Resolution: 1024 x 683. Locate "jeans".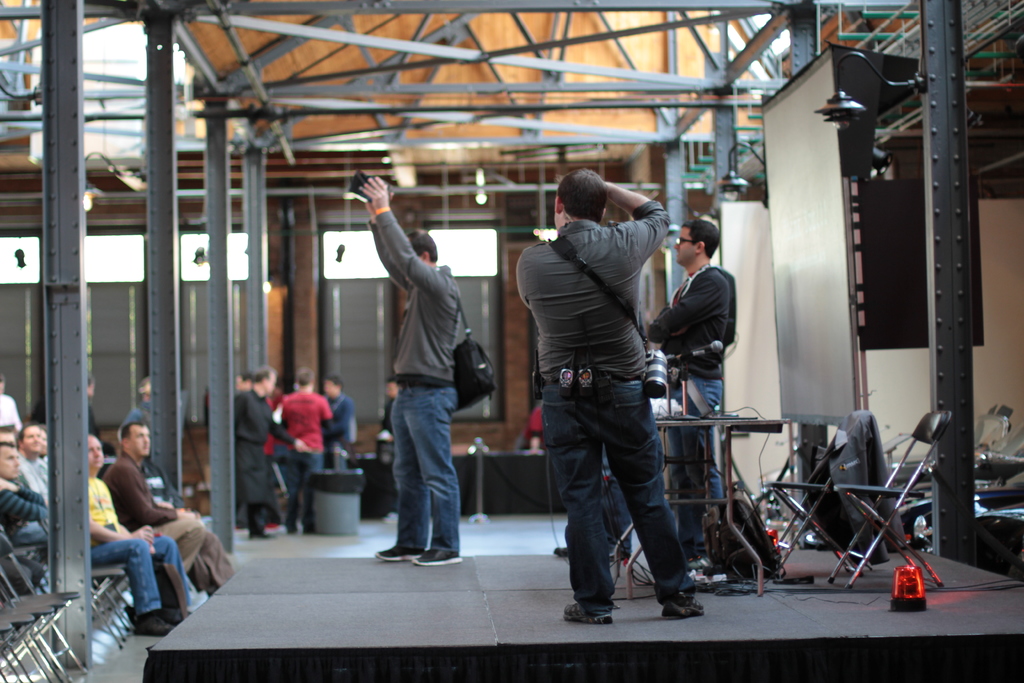
x1=390 y1=386 x2=457 y2=551.
